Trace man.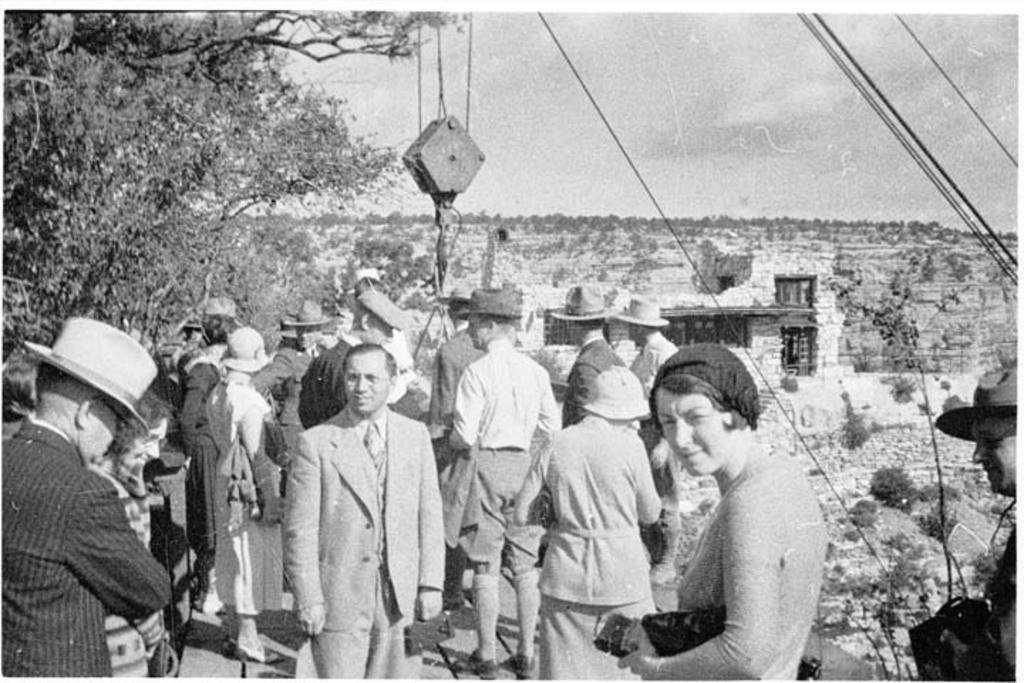
Traced to left=933, top=364, right=1023, bottom=677.
